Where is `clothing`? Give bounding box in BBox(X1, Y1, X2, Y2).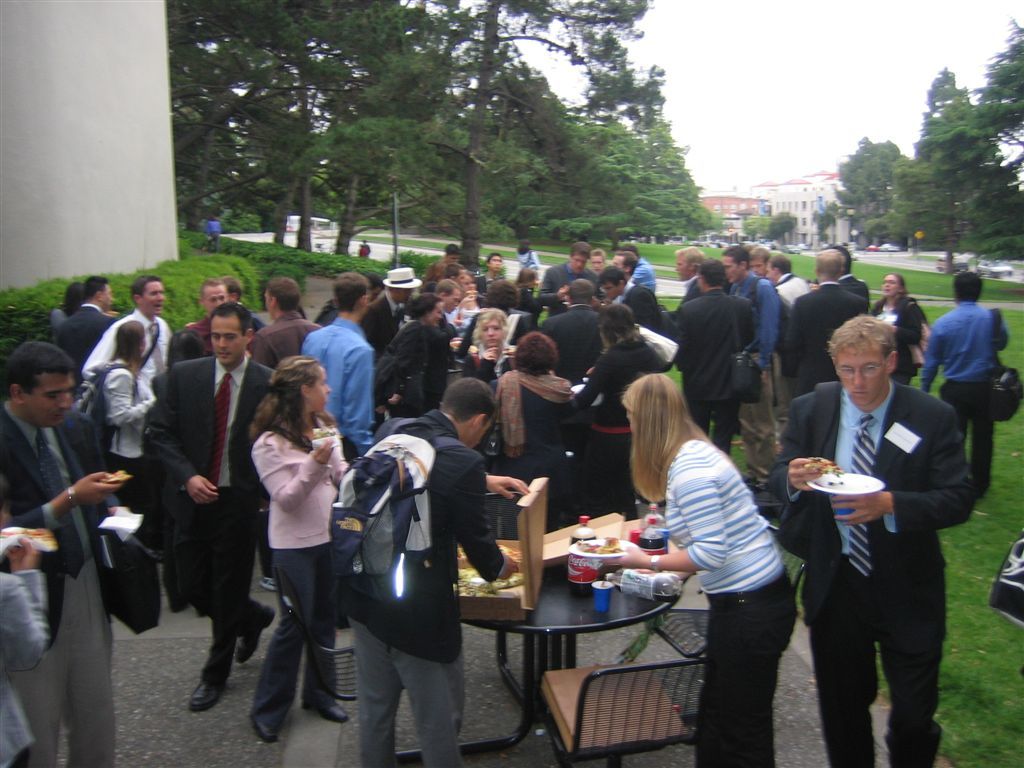
BBox(312, 299, 338, 330).
